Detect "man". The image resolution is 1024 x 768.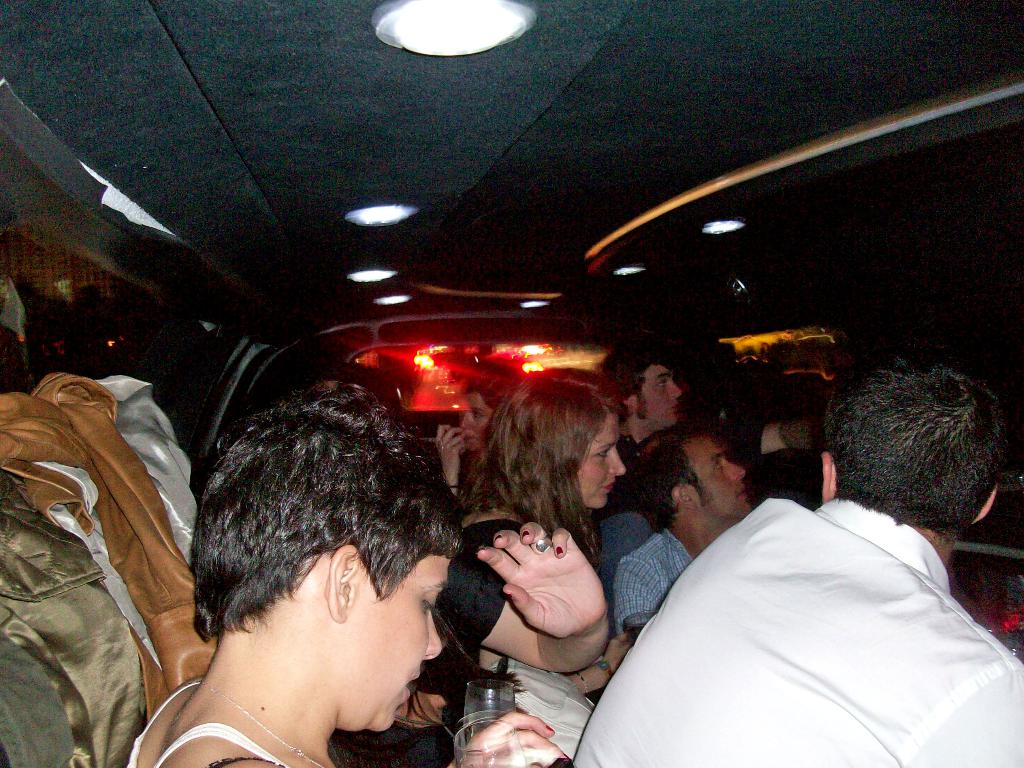
[left=602, top=338, right=694, bottom=495].
